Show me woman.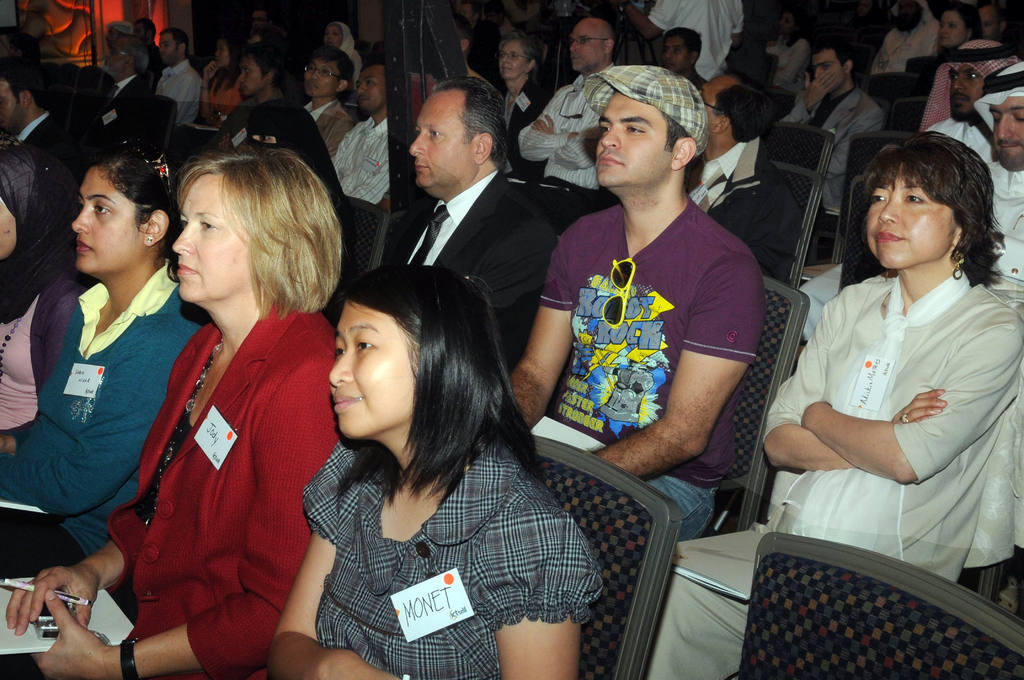
woman is here: bbox=[0, 133, 82, 460].
